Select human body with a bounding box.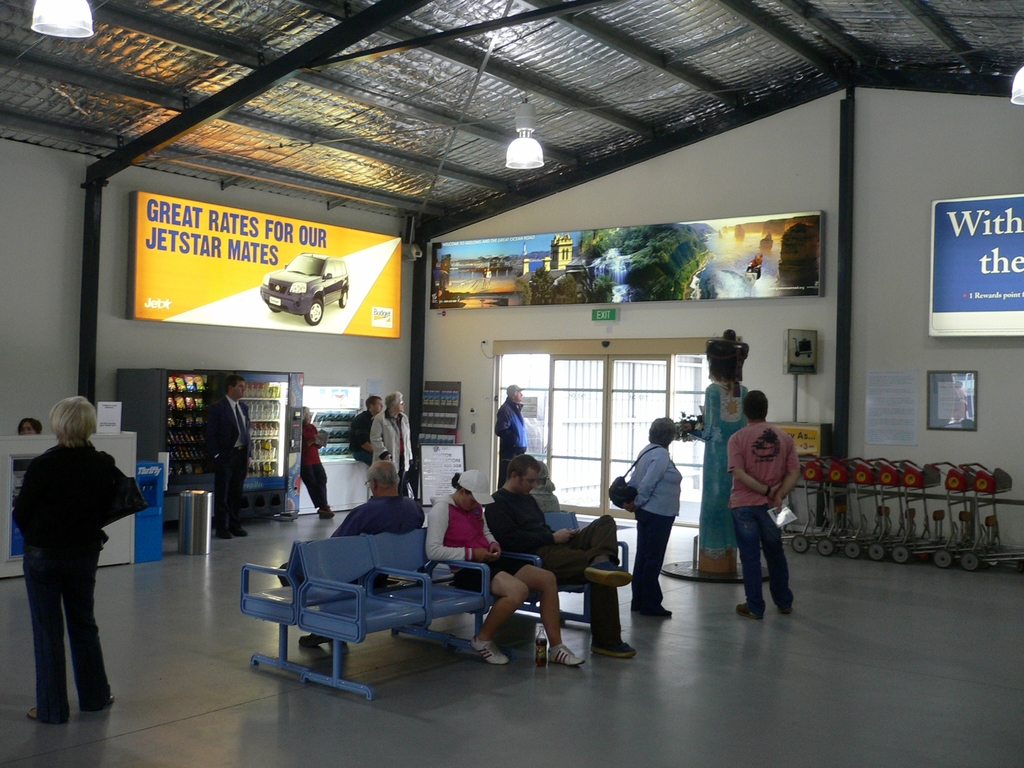
bbox=(377, 410, 415, 497).
